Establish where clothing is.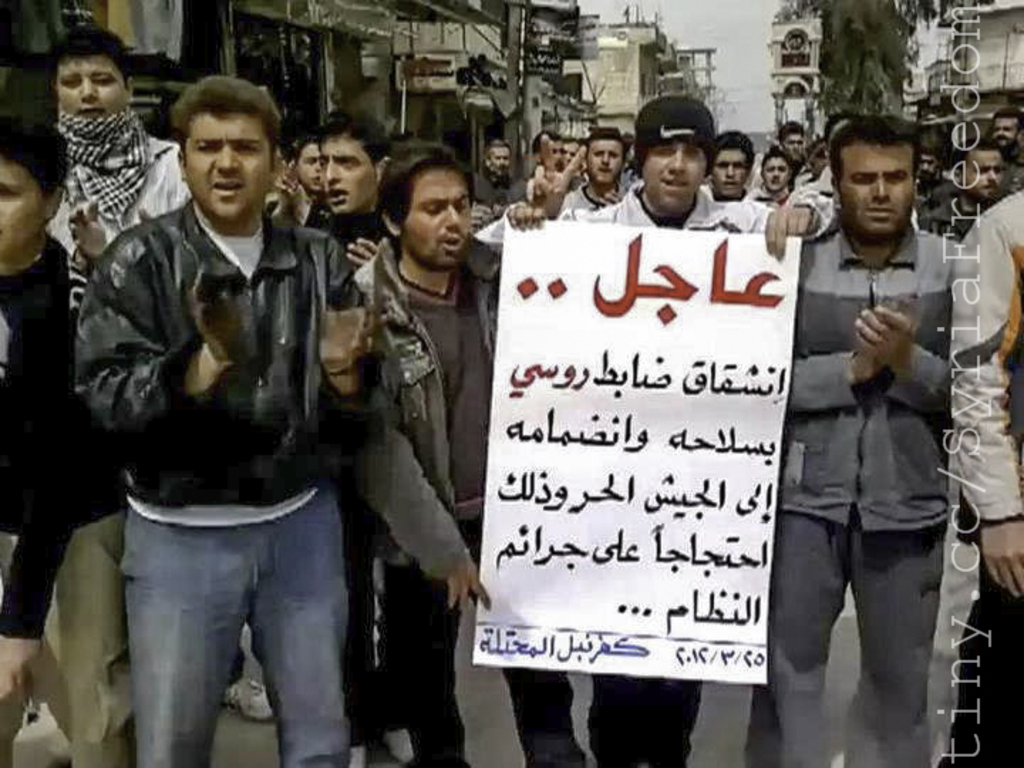
Established at crop(366, 238, 585, 767).
